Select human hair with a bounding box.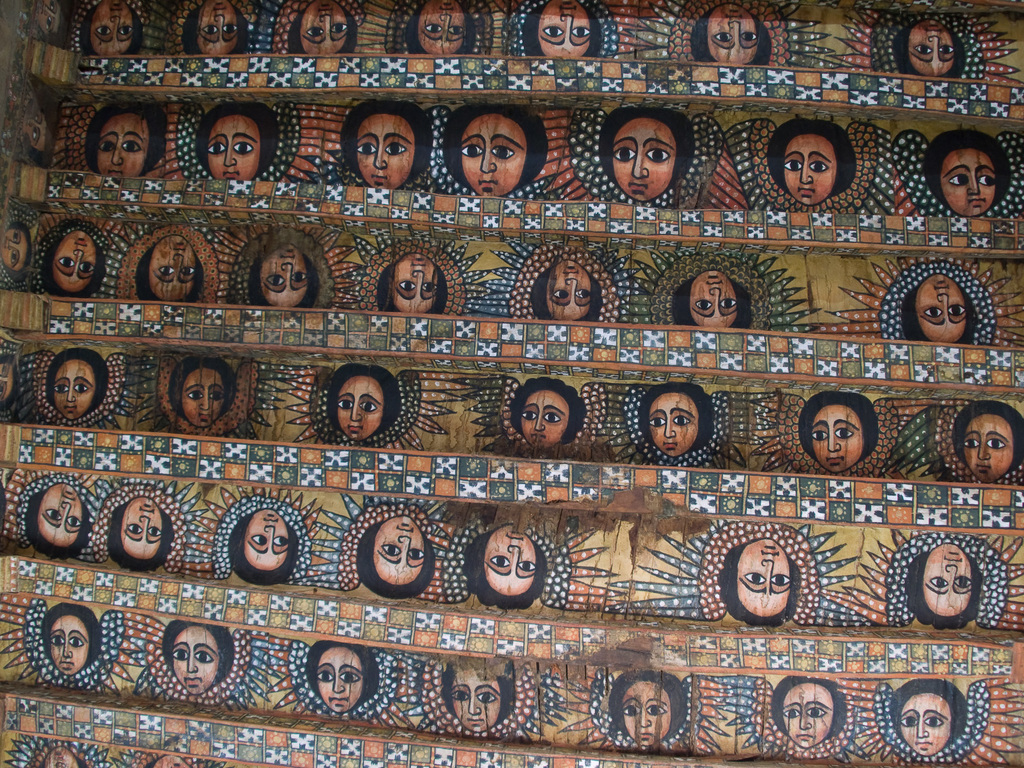
(left=443, top=660, right=515, bottom=726).
